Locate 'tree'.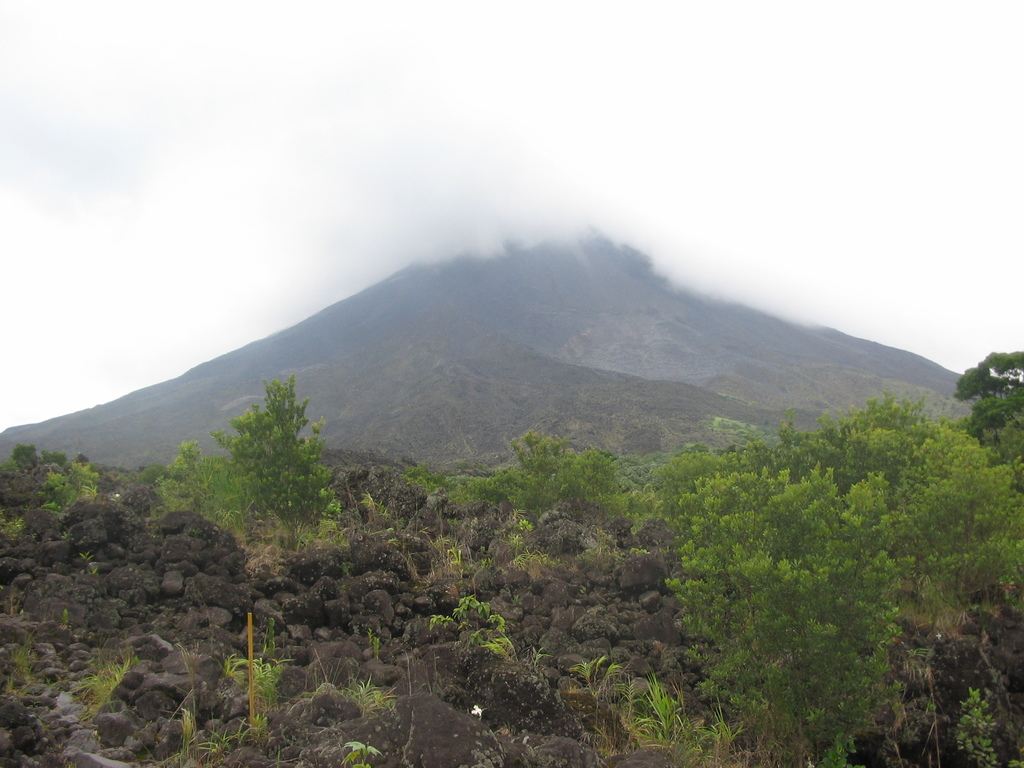
Bounding box: <region>943, 347, 1023, 444</region>.
